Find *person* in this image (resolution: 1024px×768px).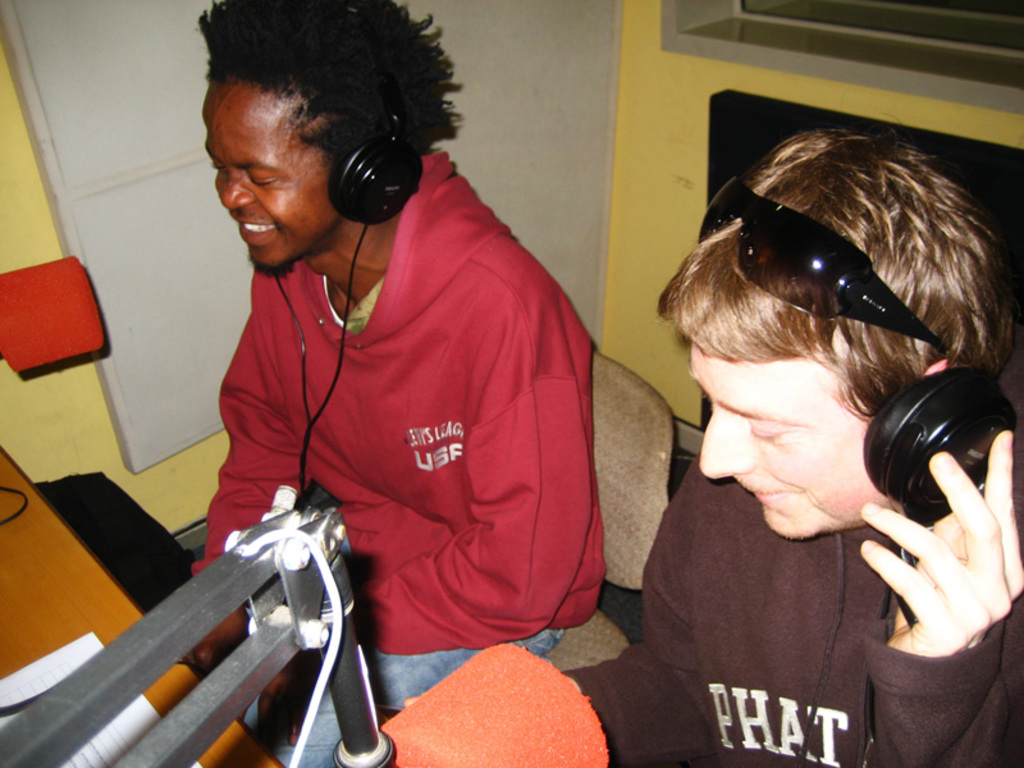
select_region(160, 0, 605, 748).
